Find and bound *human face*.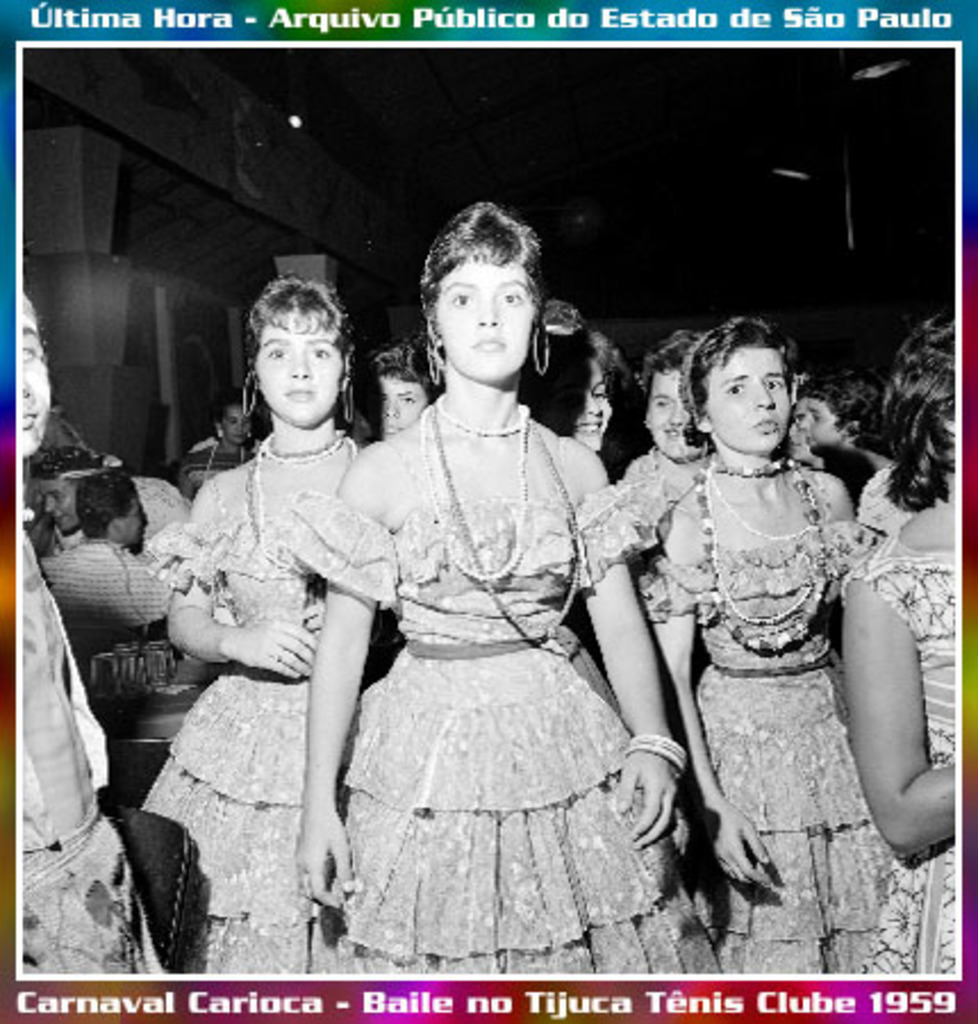
Bound: (646, 366, 694, 462).
